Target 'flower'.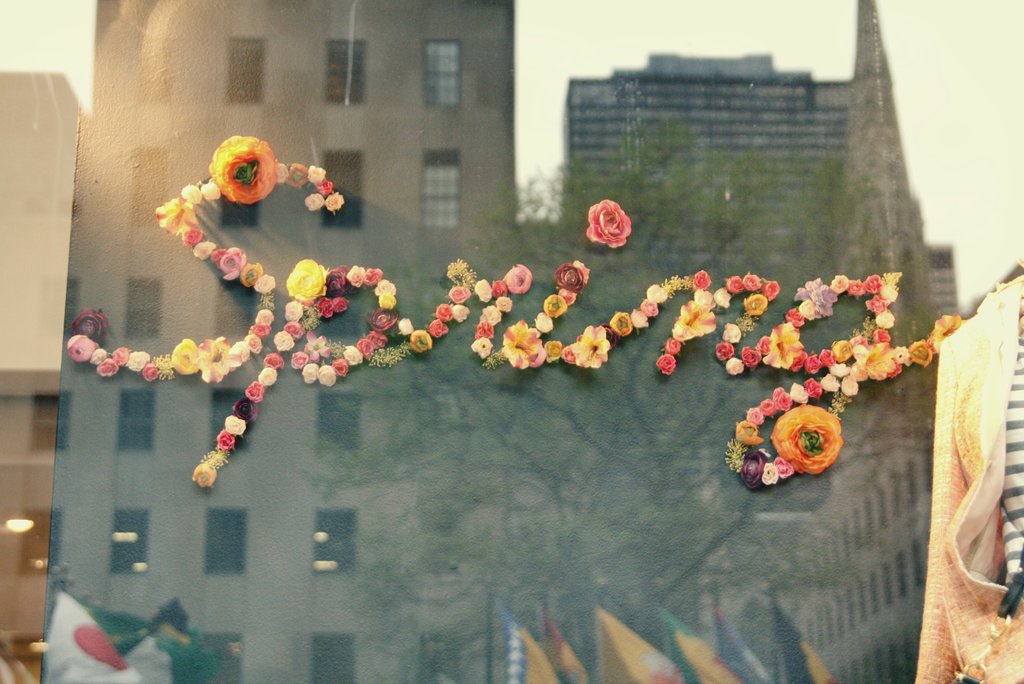
Target region: 725, 277, 743, 295.
